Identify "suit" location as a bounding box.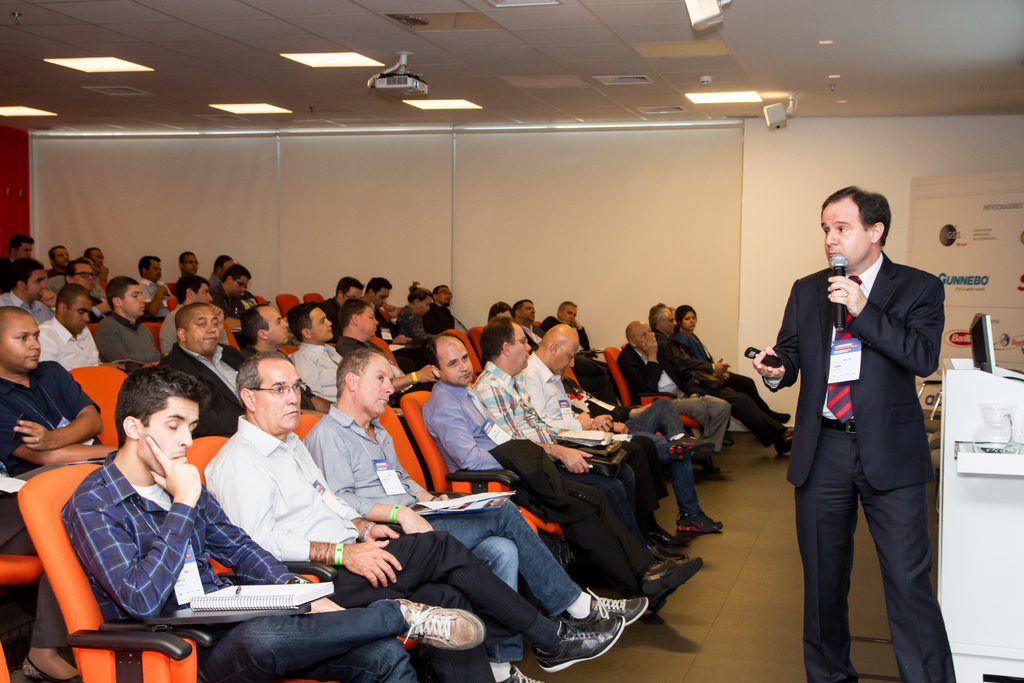
614:342:735:456.
